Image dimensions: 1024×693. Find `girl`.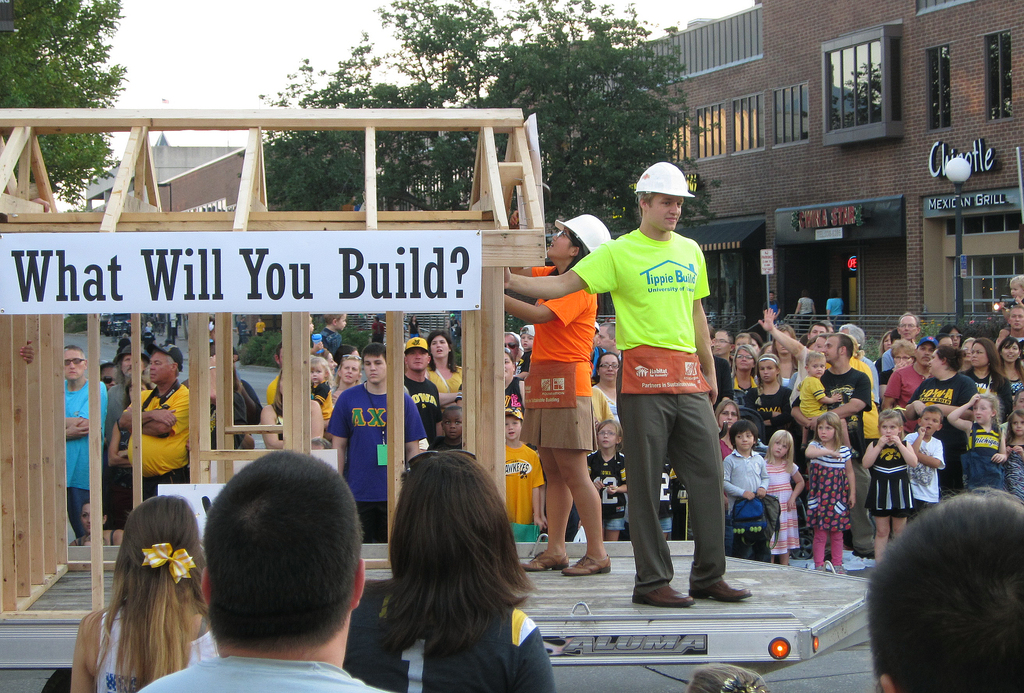
pyautogui.locateOnScreen(951, 393, 1002, 487).
